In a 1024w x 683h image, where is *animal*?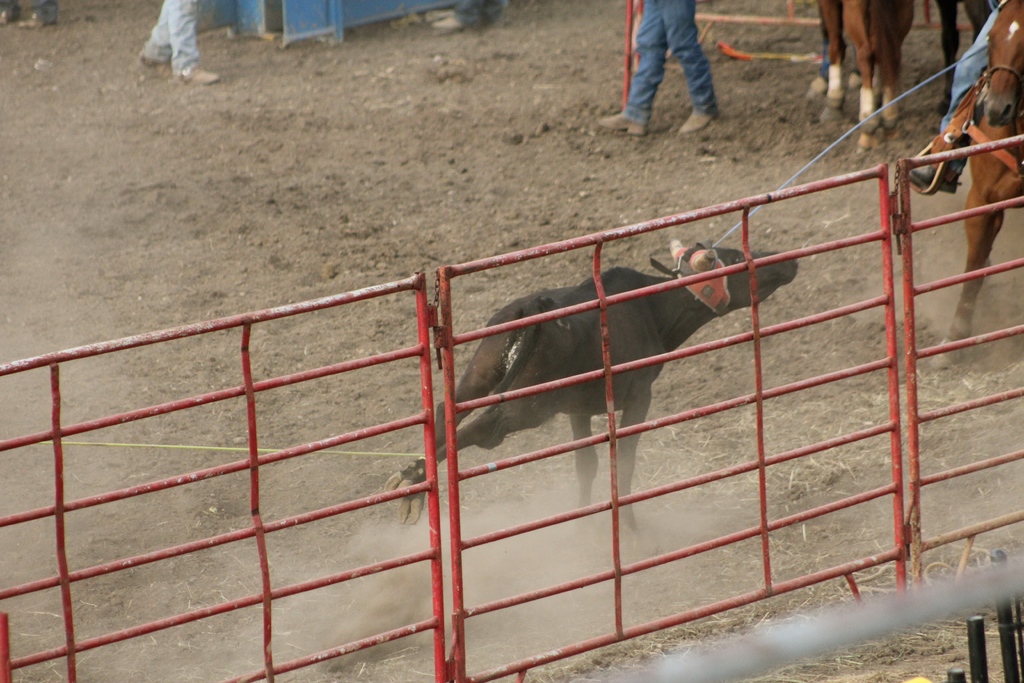
[left=927, top=0, right=1023, bottom=372].
